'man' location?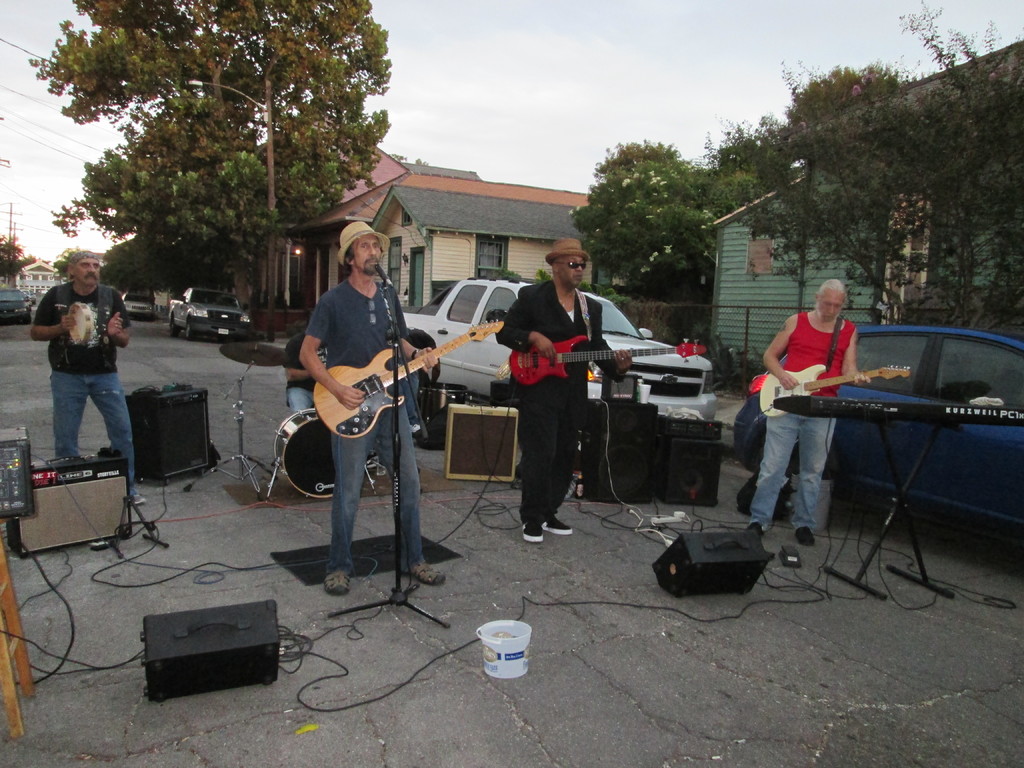
select_region(24, 229, 132, 502)
